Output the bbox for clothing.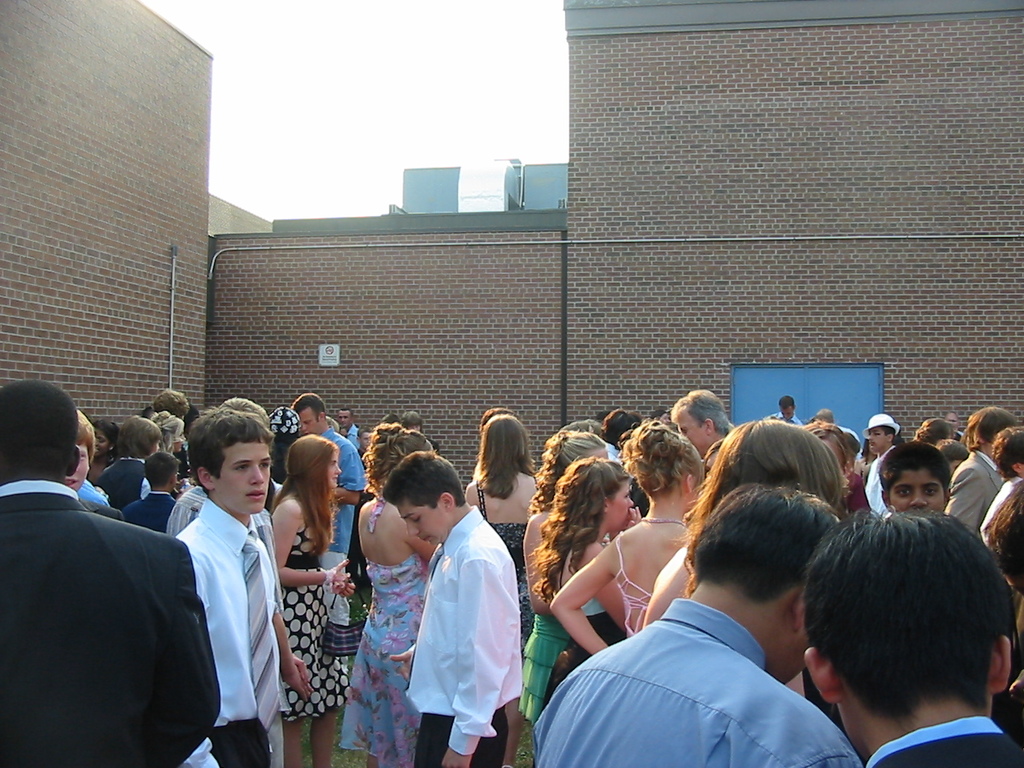
[left=988, top=474, right=1023, bottom=558].
